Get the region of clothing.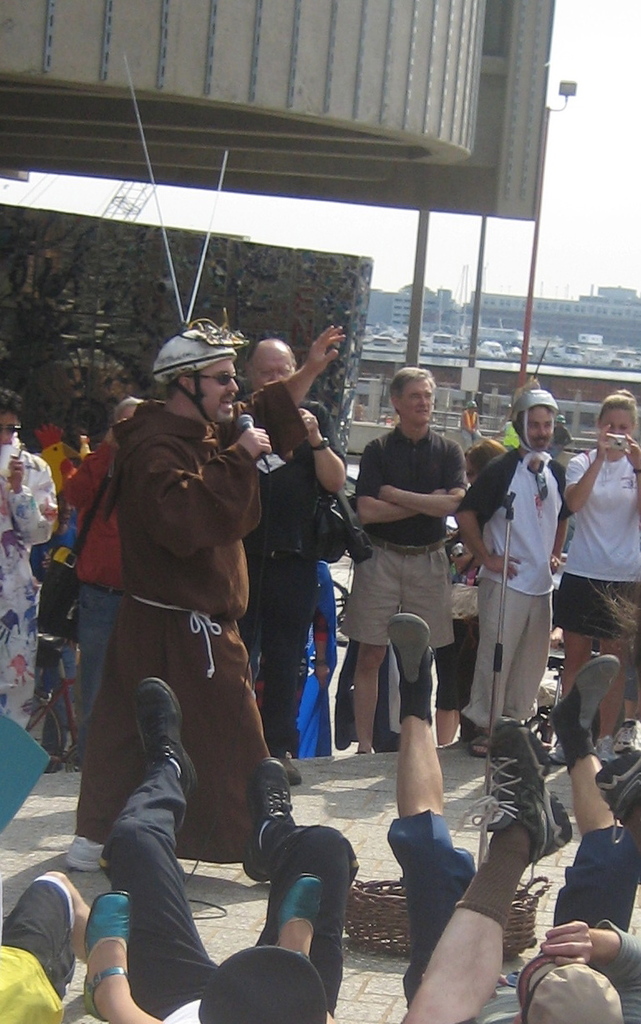
(75, 402, 272, 863).
